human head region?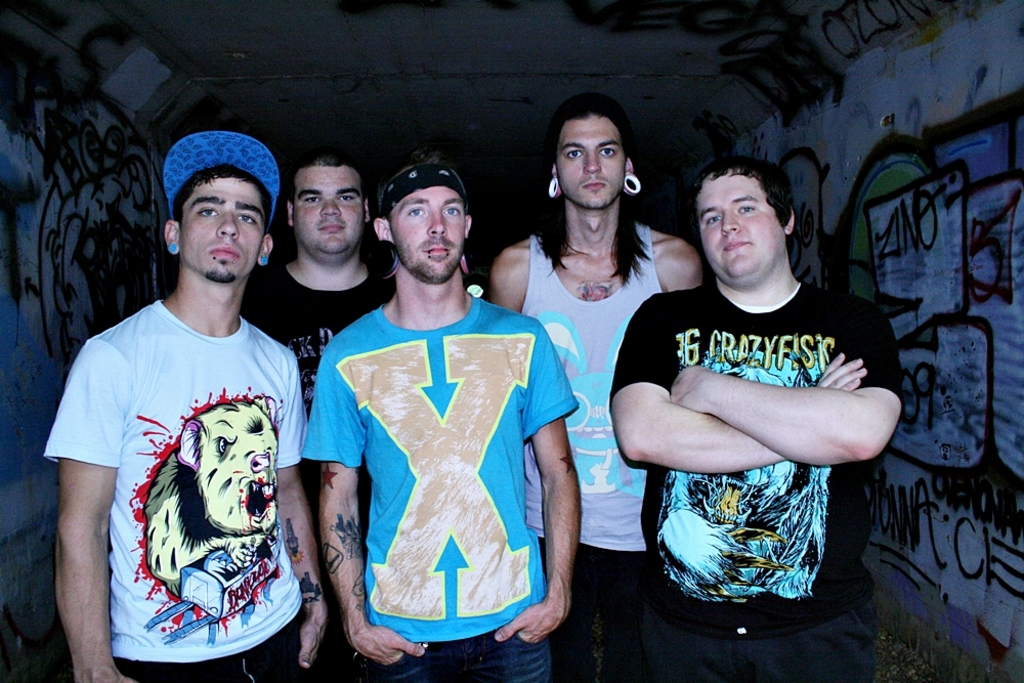
{"x1": 287, "y1": 157, "x2": 372, "y2": 261}
